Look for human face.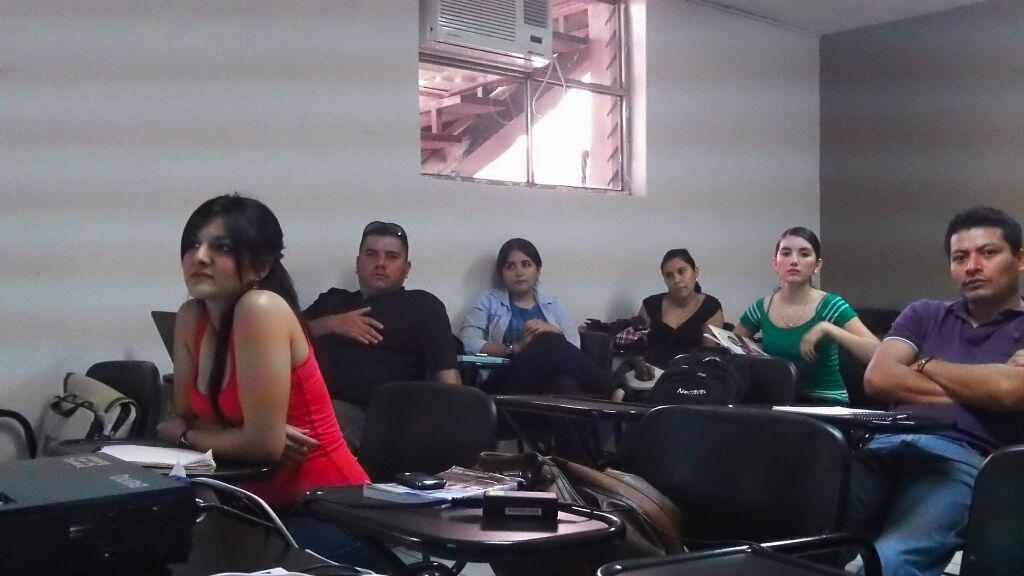
Found: rect(502, 251, 541, 291).
